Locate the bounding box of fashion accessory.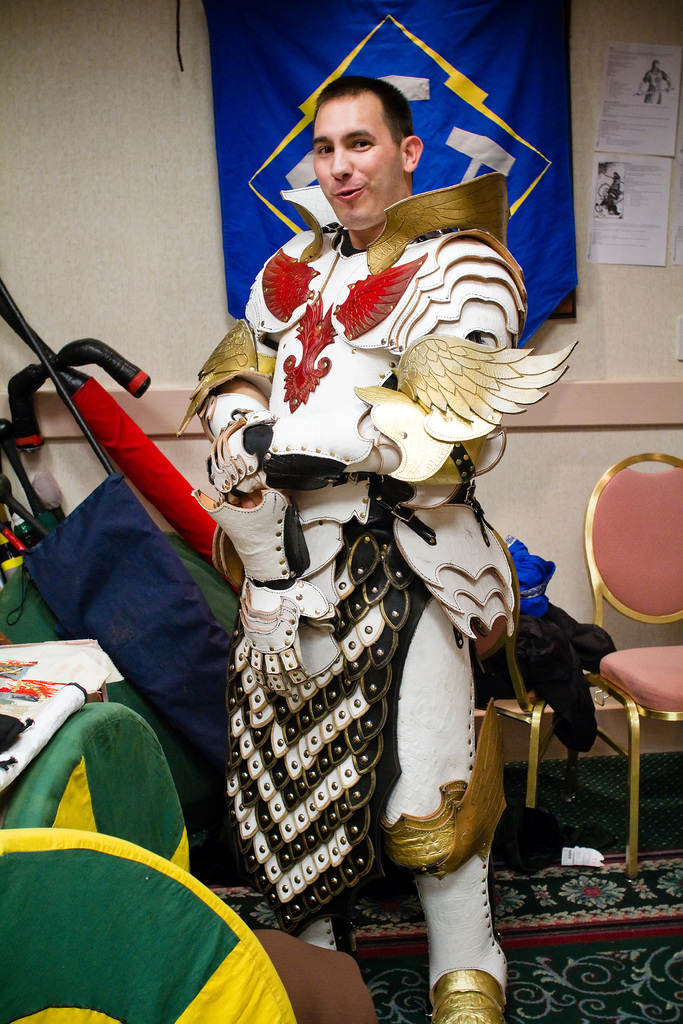
Bounding box: 413, 694, 511, 1023.
